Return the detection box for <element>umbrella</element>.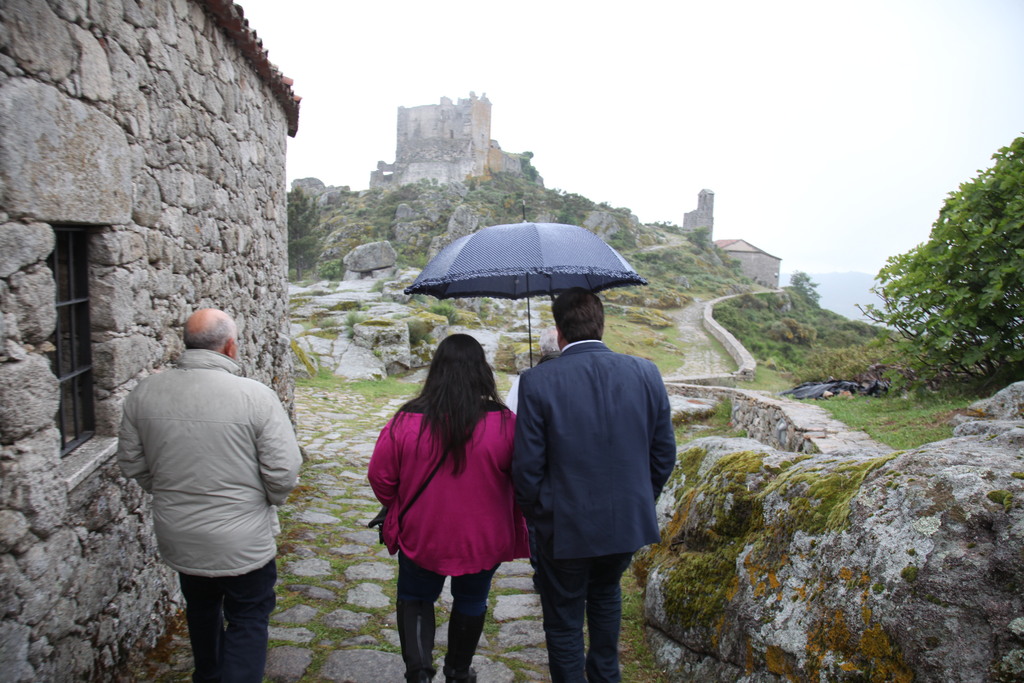
crop(404, 201, 650, 368).
